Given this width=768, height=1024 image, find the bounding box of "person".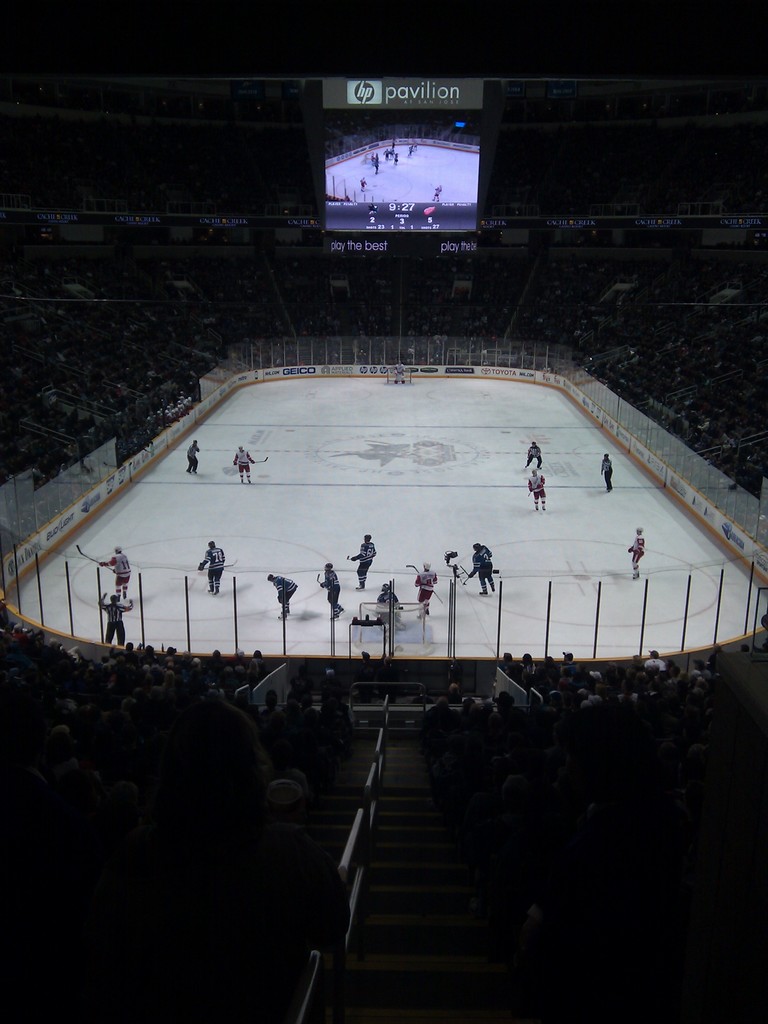
626,528,647,582.
